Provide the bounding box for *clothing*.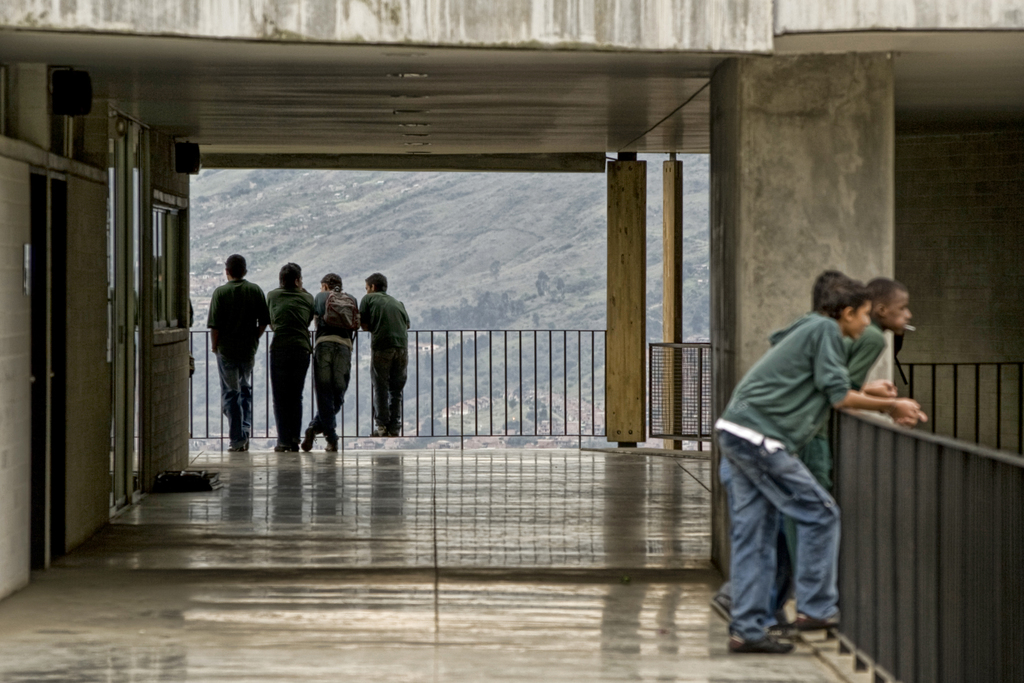
[left=208, top=272, right=270, bottom=449].
